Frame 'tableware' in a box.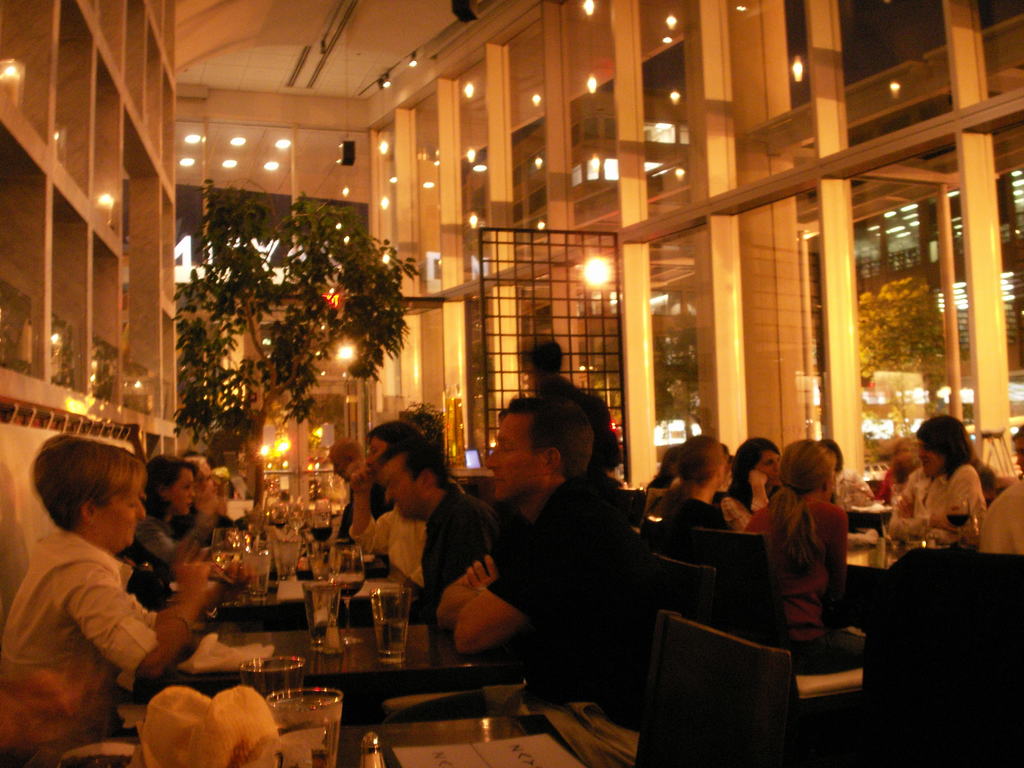
BBox(321, 533, 371, 602).
